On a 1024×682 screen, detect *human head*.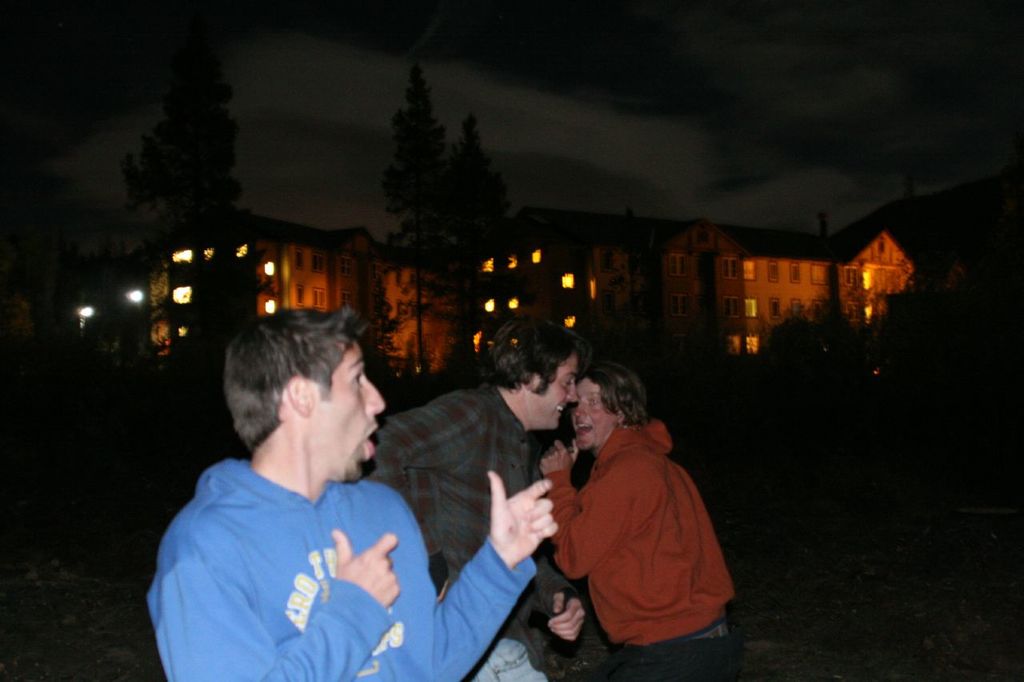
228 309 387 479.
